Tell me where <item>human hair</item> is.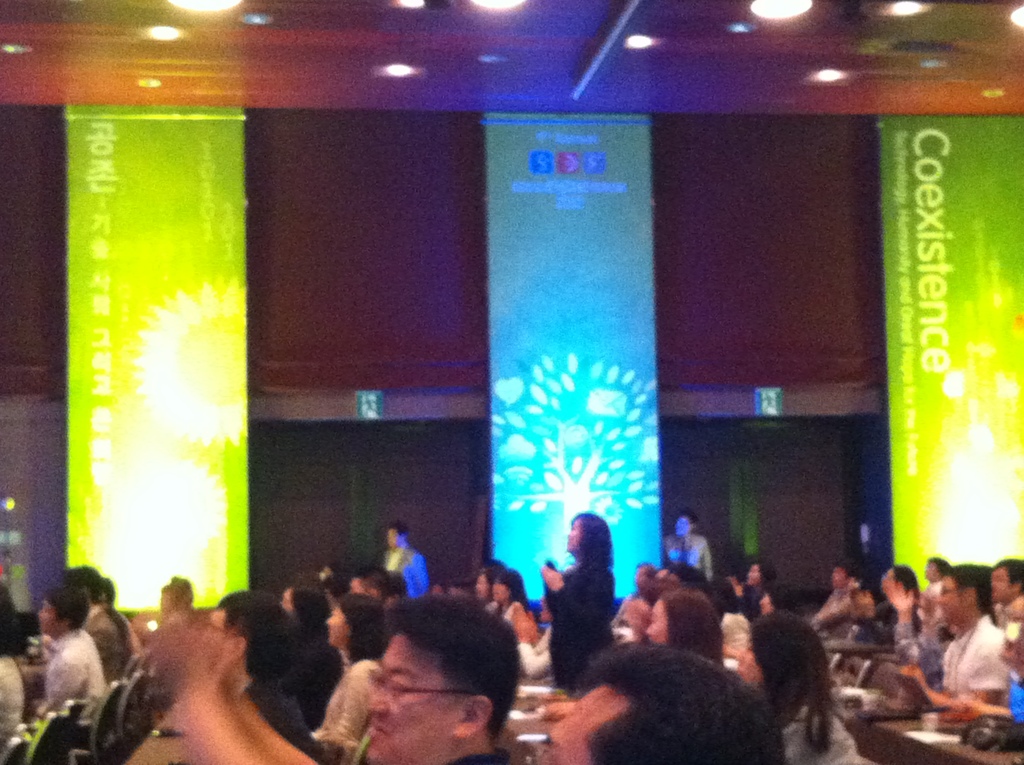
<item>human hair</item> is at 995 556 1023 593.
